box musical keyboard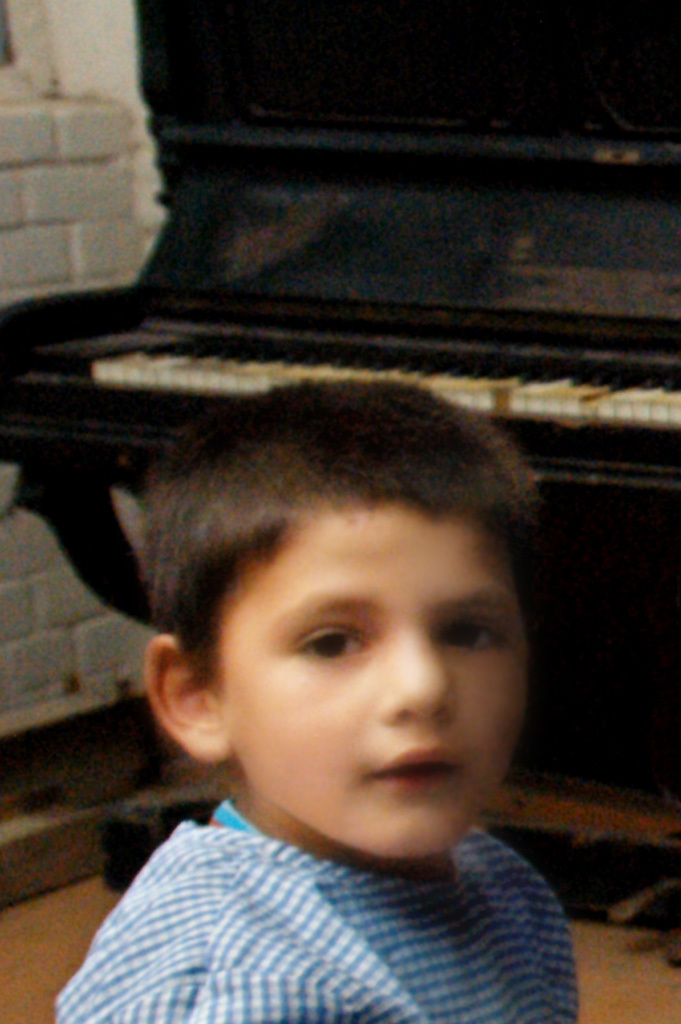
19, 329, 680, 451
